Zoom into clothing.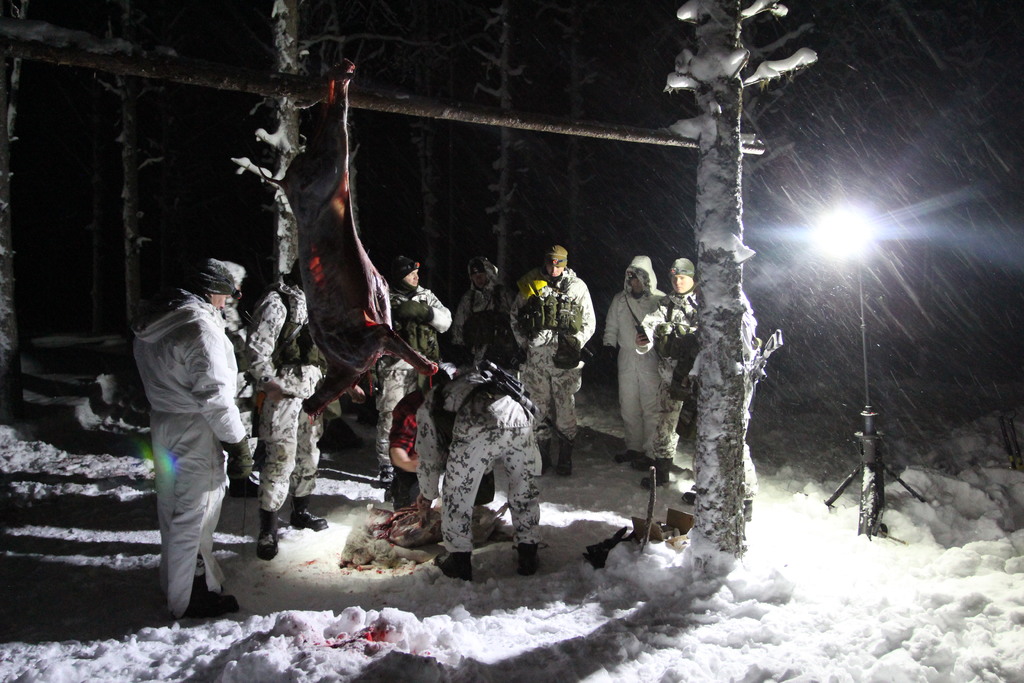
Zoom target: (x1=506, y1=262, x2=598, y2=434).
